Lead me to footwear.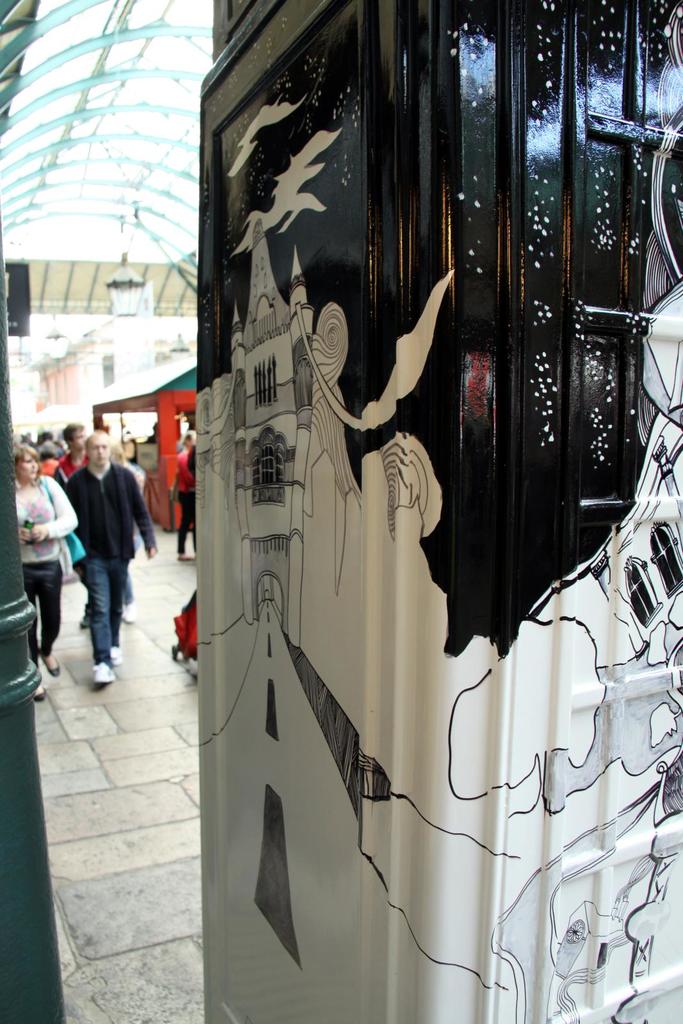
Lead to box(77, 613, 92, 630).
